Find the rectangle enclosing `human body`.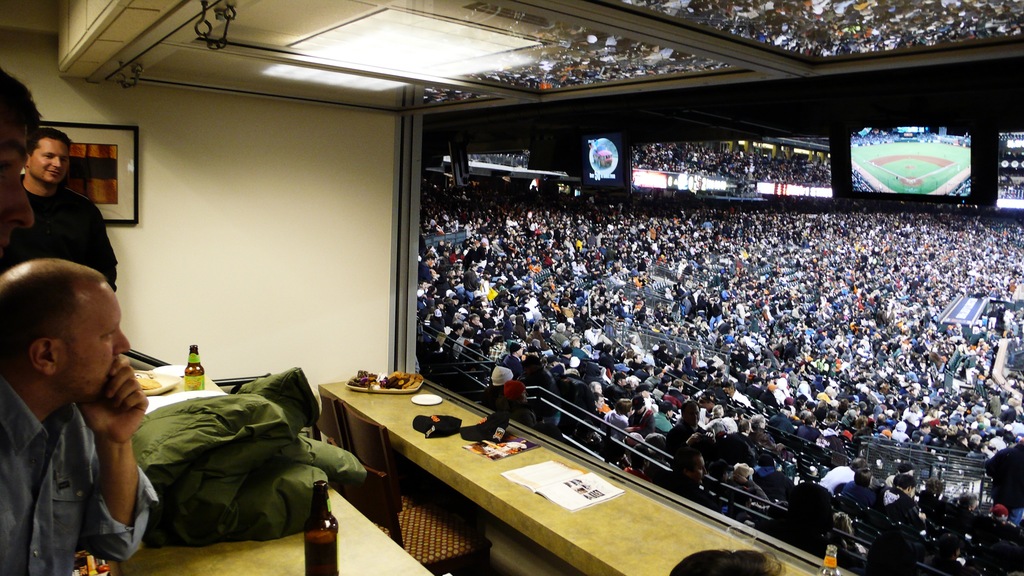
bbox=[540, 239, 556, 255].
